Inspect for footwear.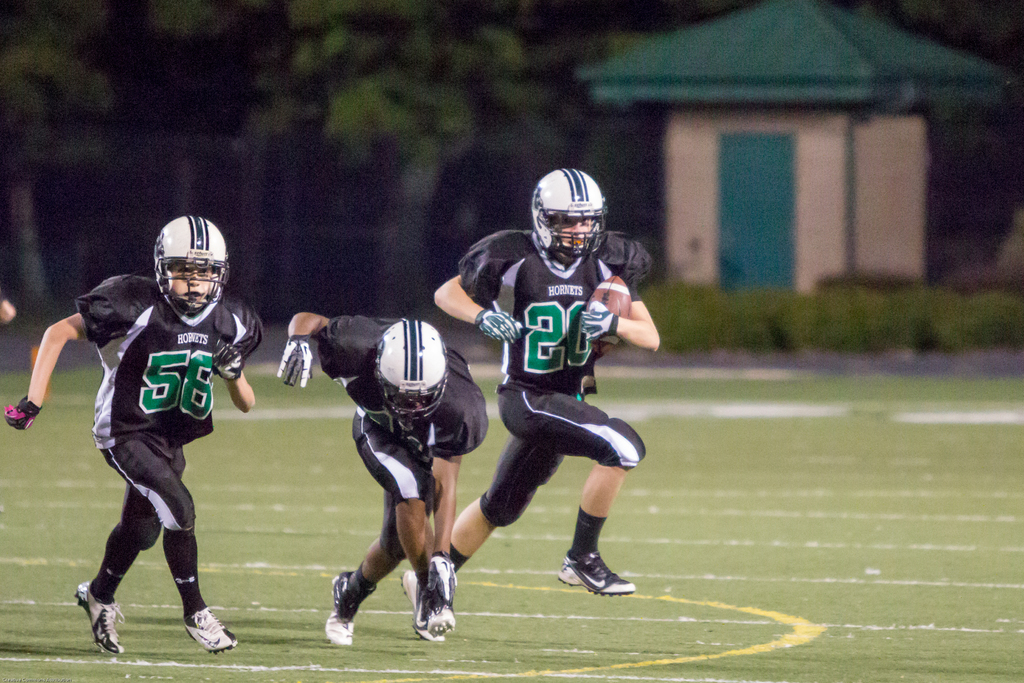
Inspection: 73,573,129,662.
